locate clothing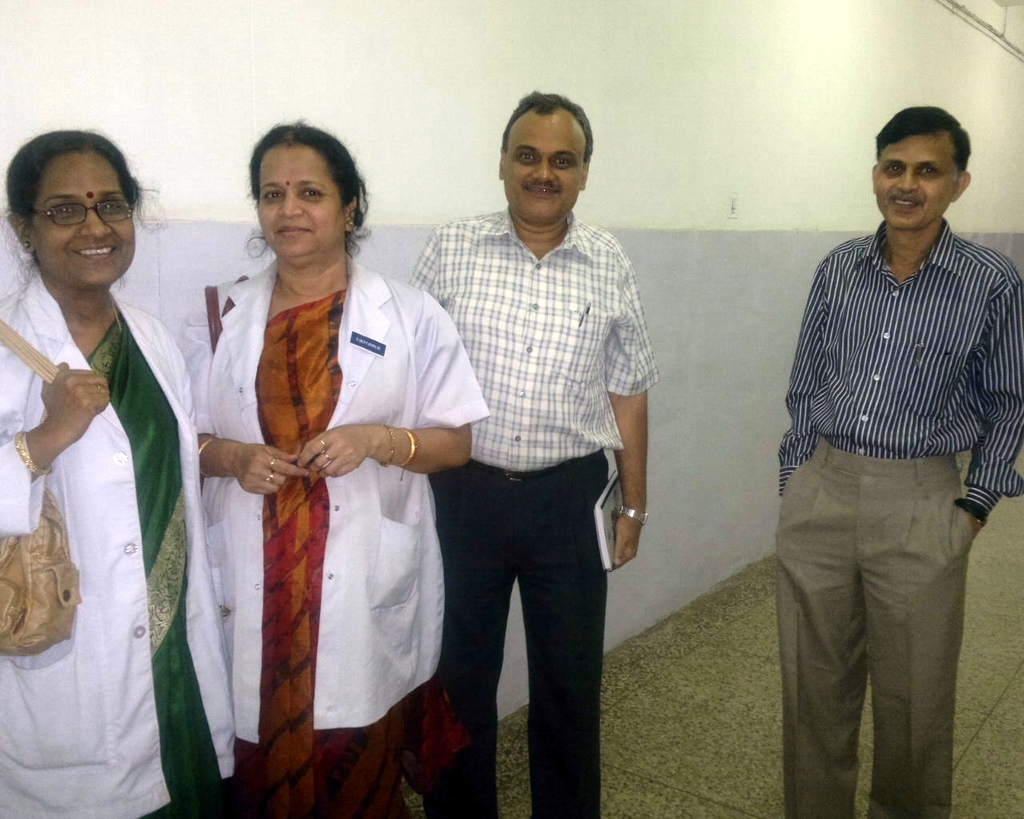
crop(0, 270, 237, 818)
